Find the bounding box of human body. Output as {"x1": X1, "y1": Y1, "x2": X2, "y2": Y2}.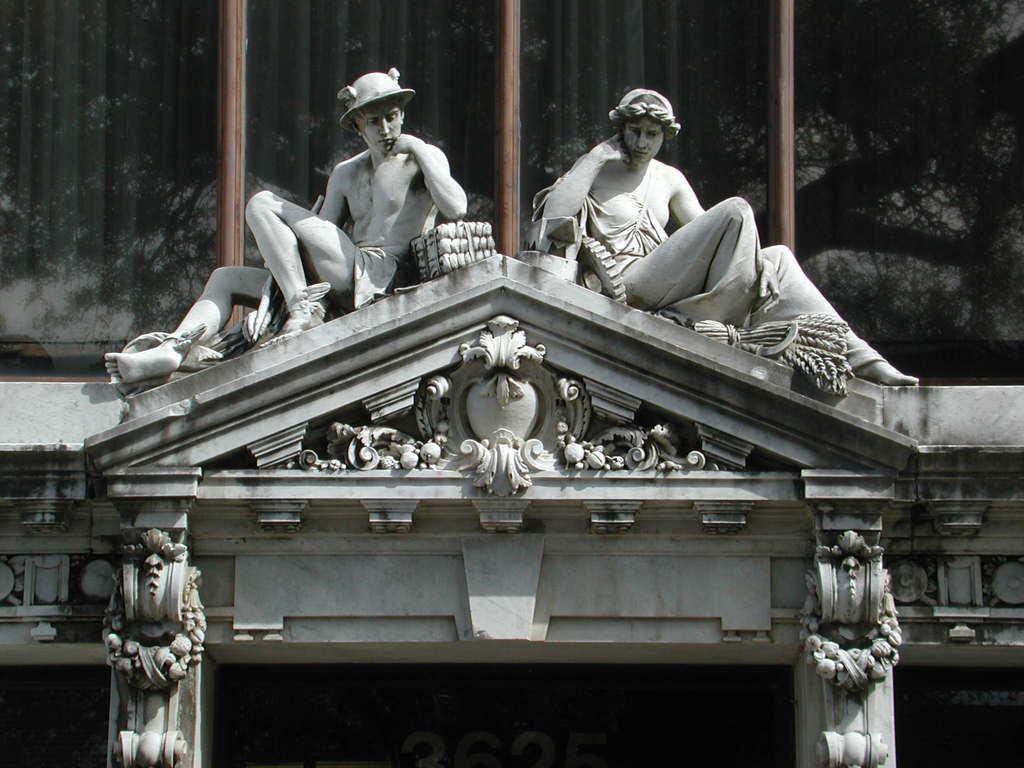
{"x1": 530, "y1": 84, "x2": 919, "y2": 384}.
